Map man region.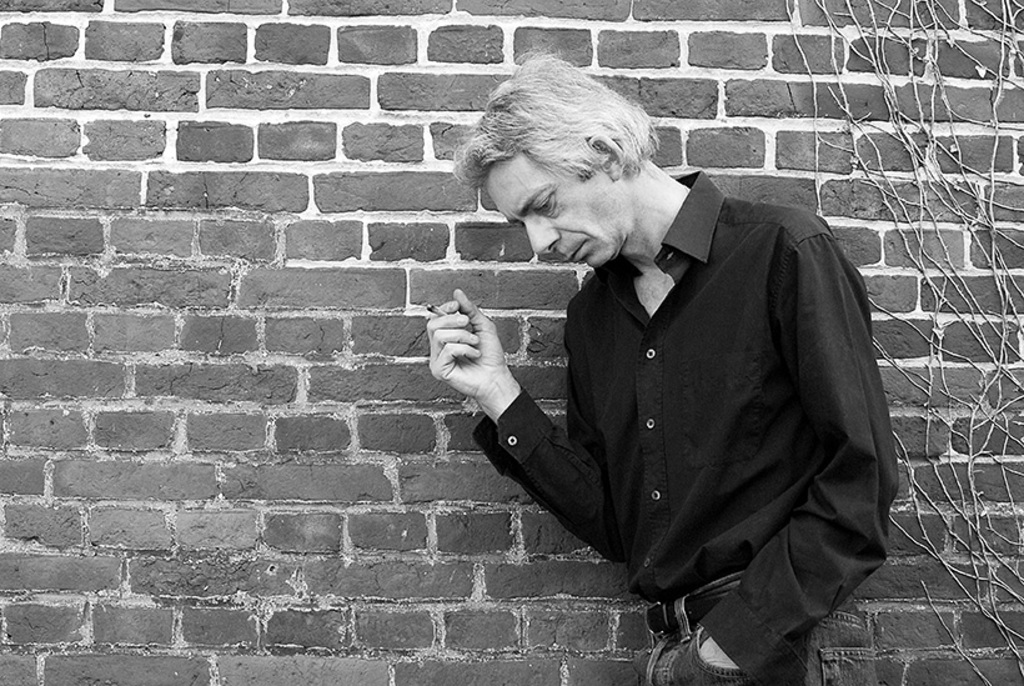
Mapped to box=[426, 54, 903, 685].
